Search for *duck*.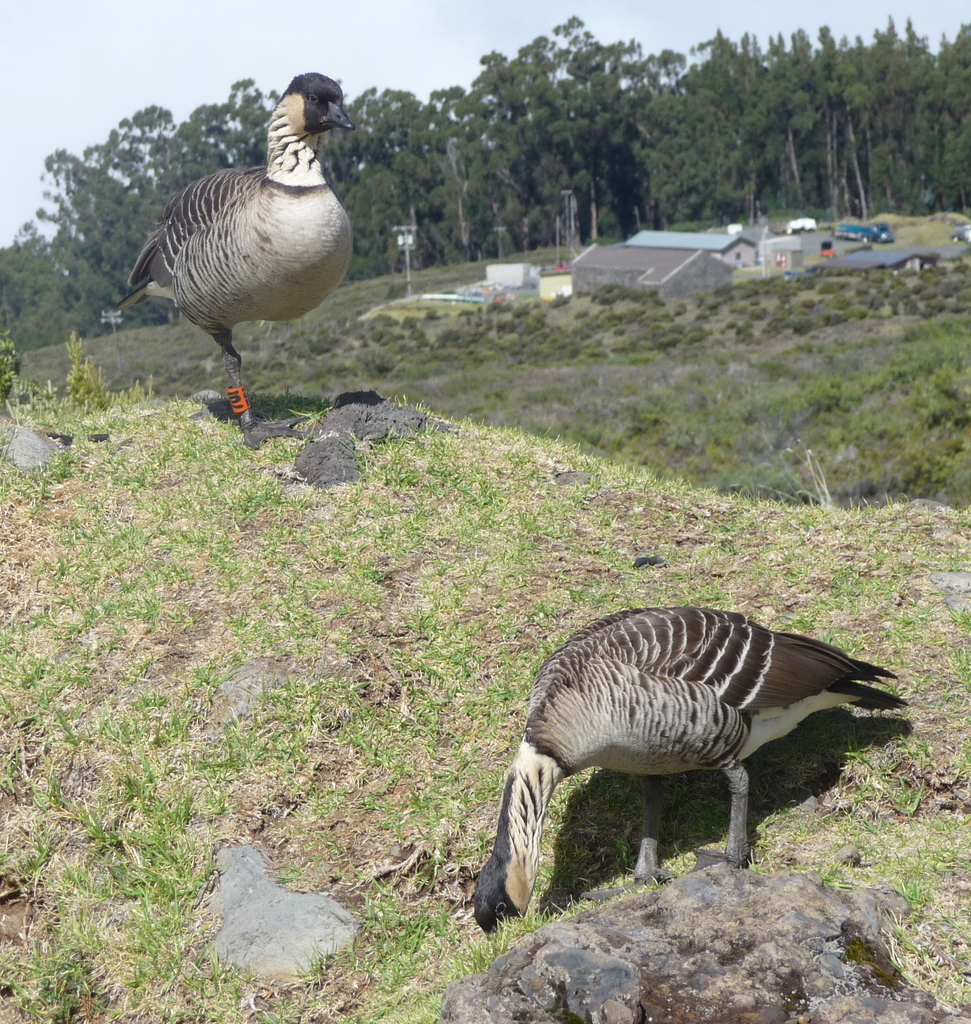
Found at bbox(119, 62, 369, 422).
